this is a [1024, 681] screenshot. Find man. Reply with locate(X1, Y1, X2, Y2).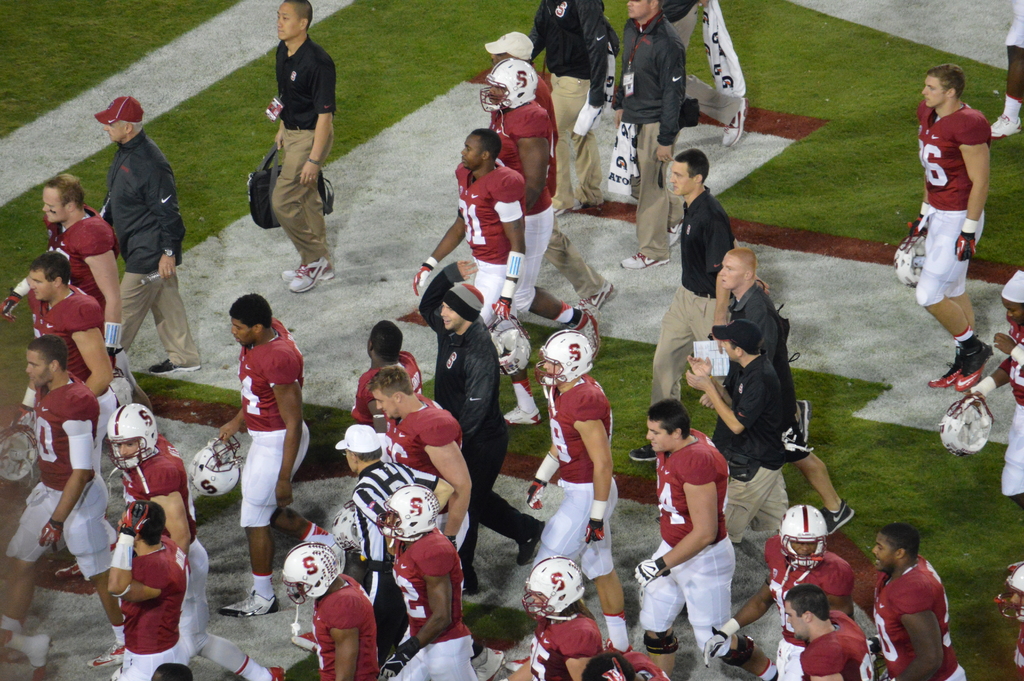
locate(505, 556, 599, 680).
